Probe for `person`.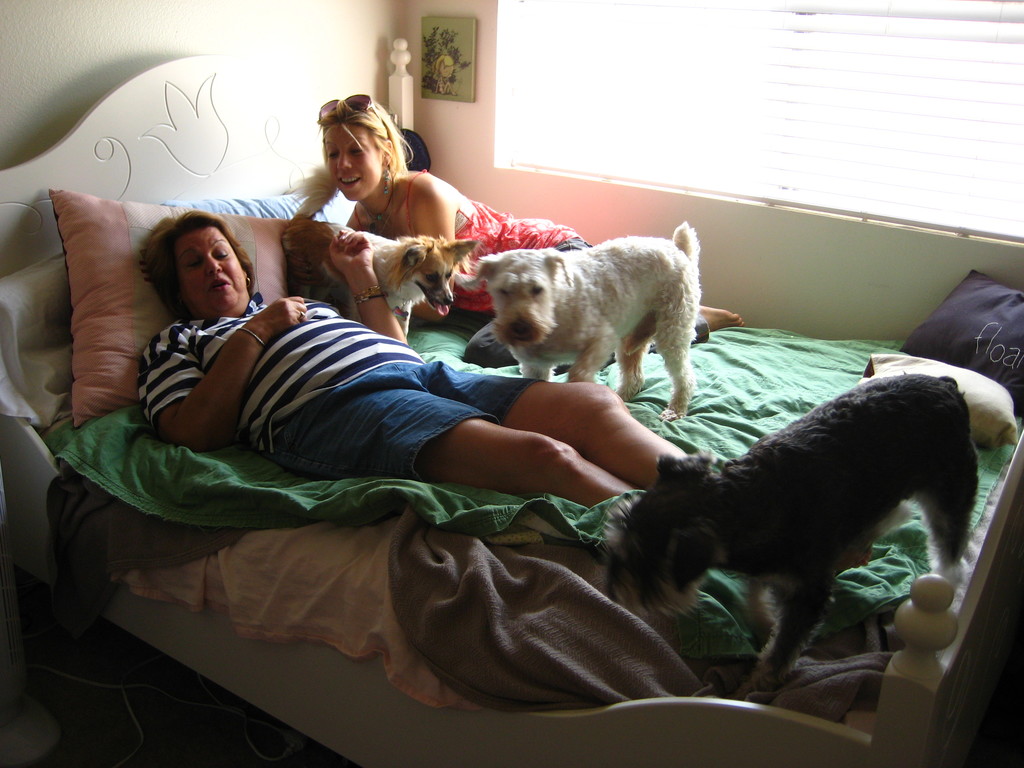
Probe result: [x1=134, y1=211, x2=700, y2=513].
